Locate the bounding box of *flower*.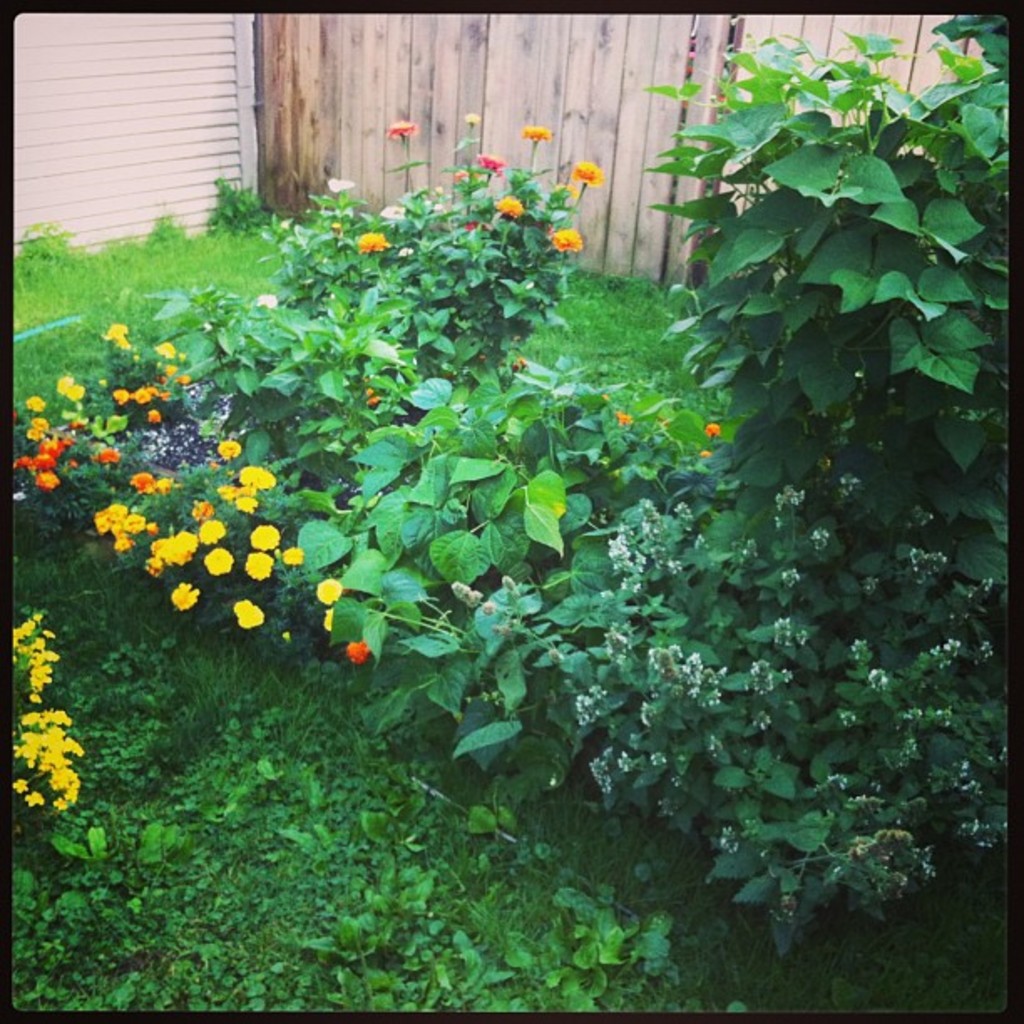
Bounding box: <bbox>218, 433, 243, 463</bbox>.
